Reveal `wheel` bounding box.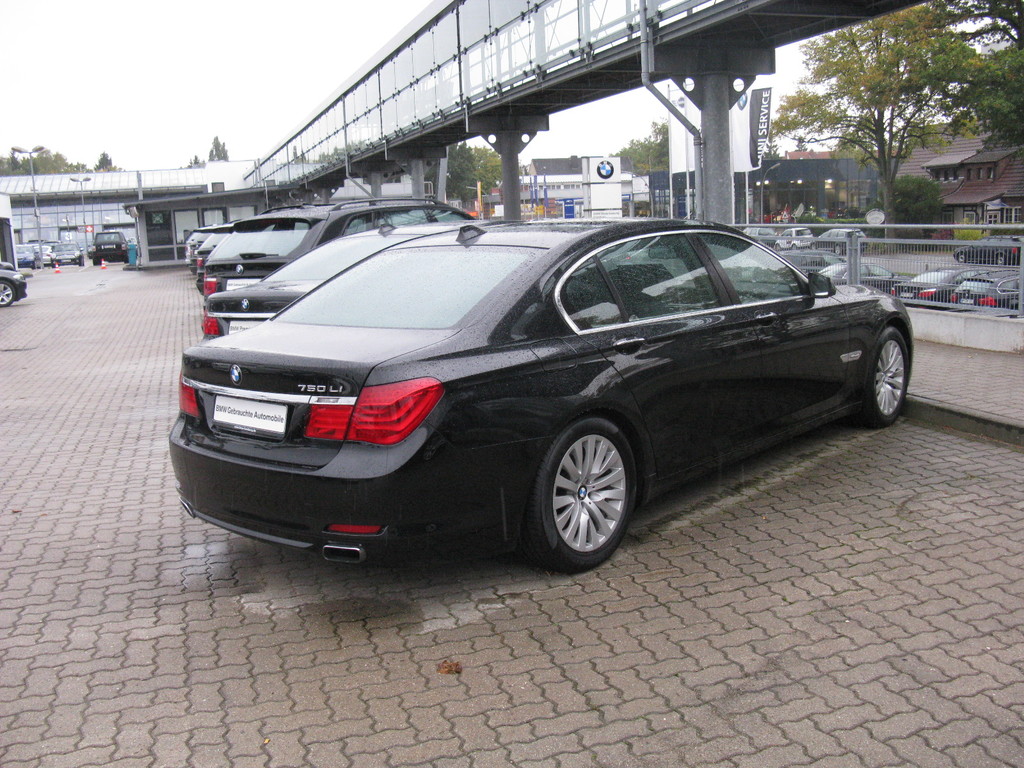
Revealed: box(997, 254, 1007, 266).
